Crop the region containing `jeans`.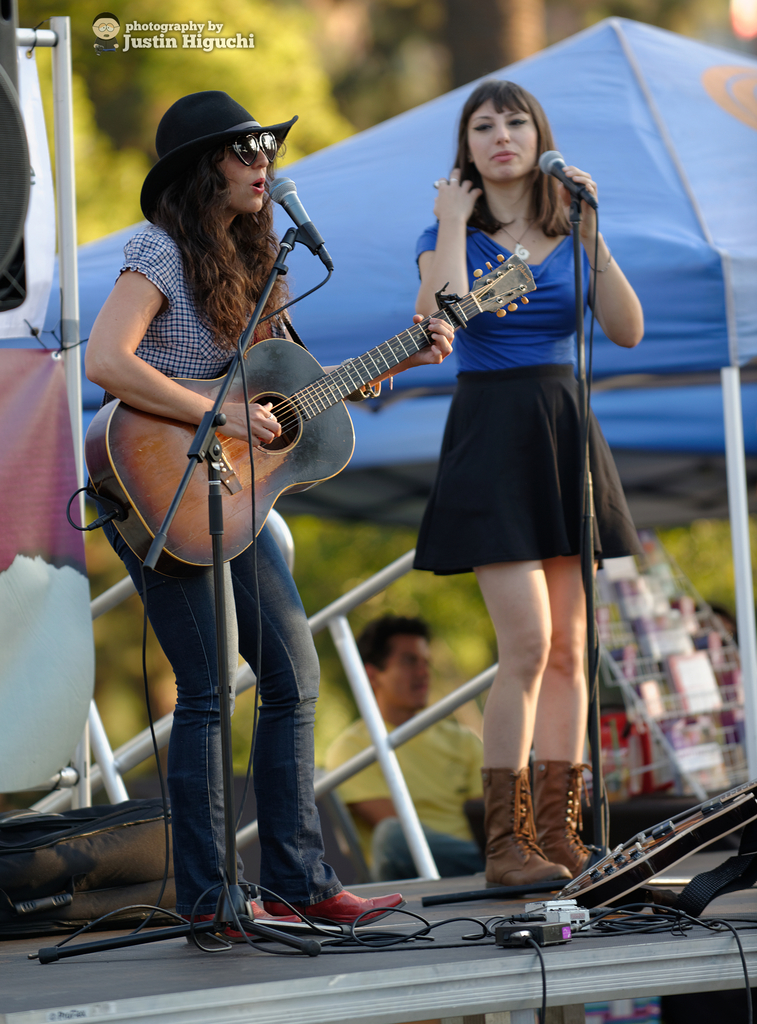
Crop region: box(370, 817, 479, 879).
